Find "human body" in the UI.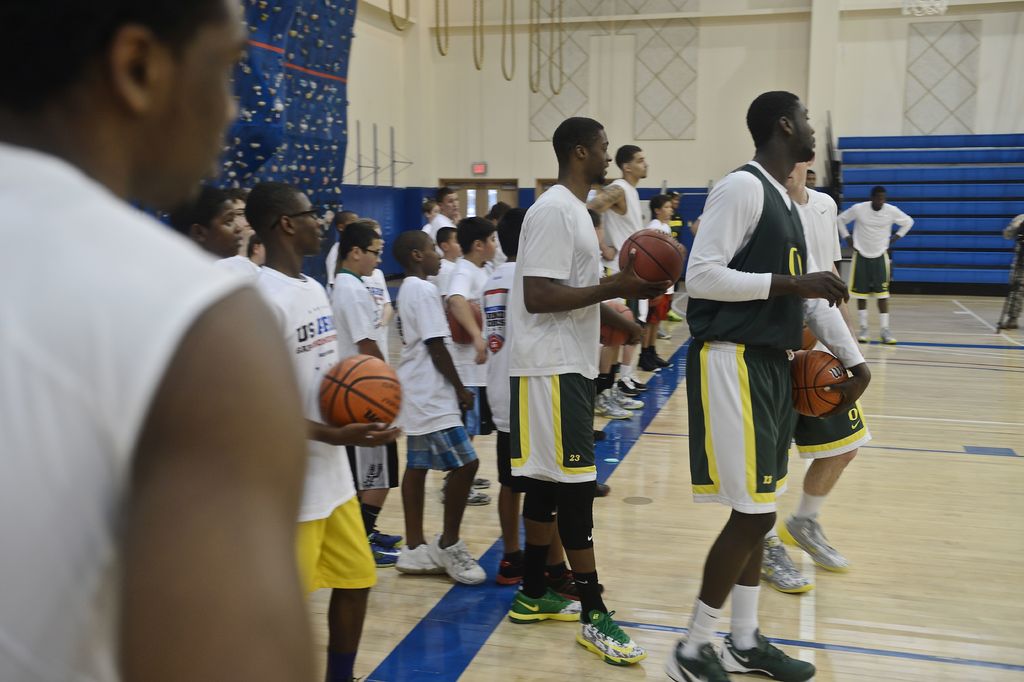
UI element at crop(315, 280, 383, 447).
